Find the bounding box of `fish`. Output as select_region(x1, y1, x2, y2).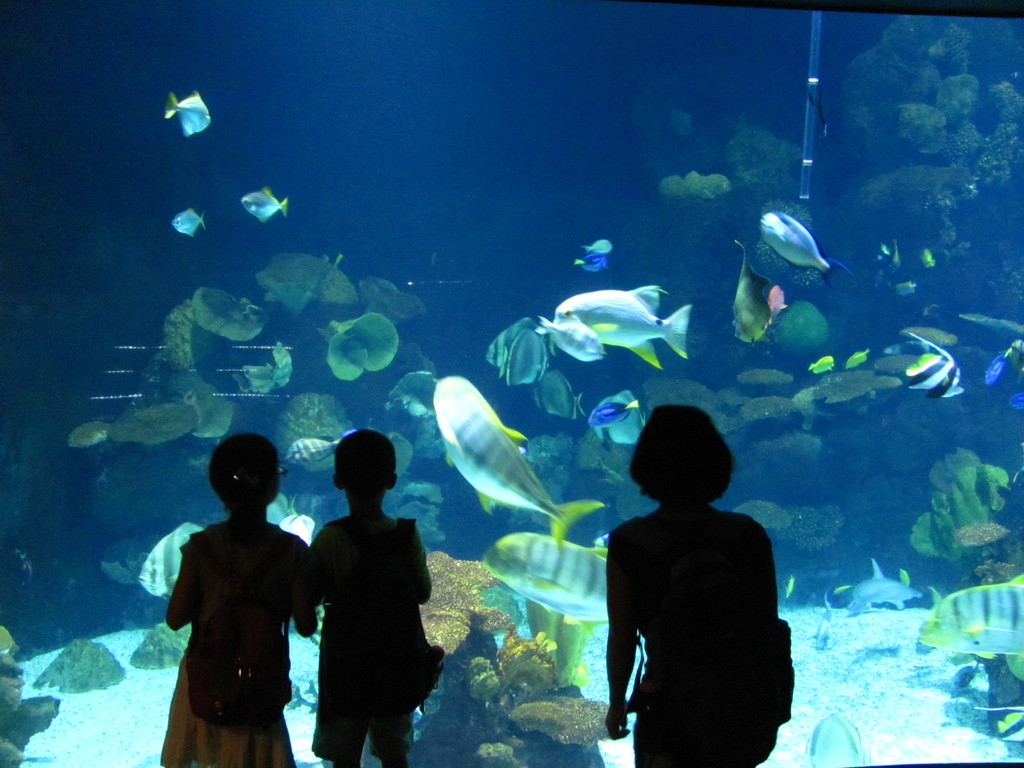
select_region(236, 177, 288, 221).
